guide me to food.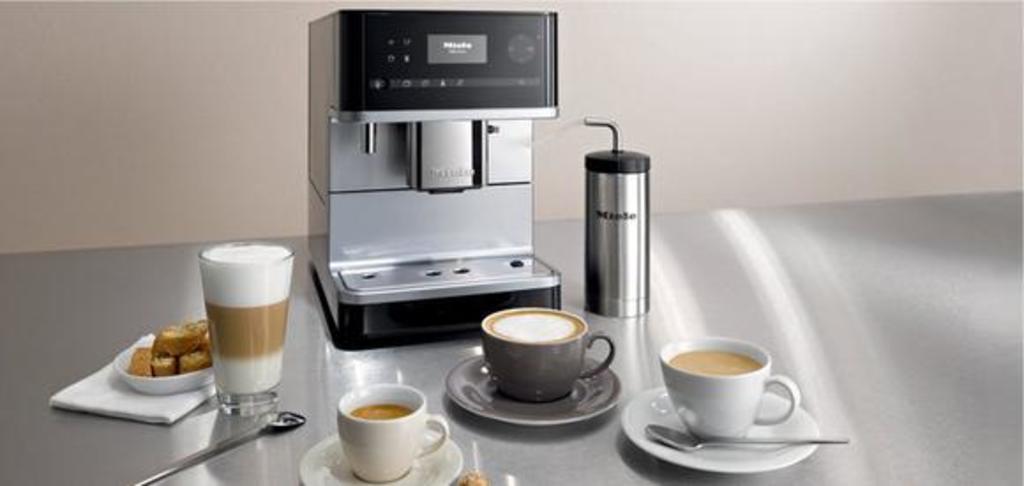
Guidance: 152,350,184,380.
